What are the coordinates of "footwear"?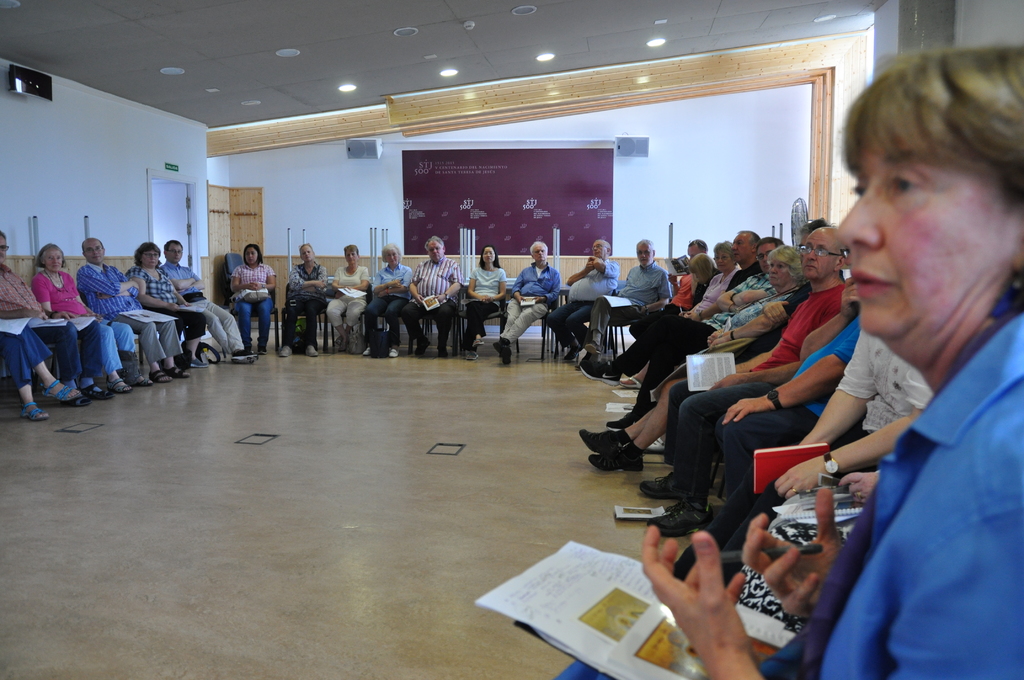
locate(232, 349, 262, 365).
